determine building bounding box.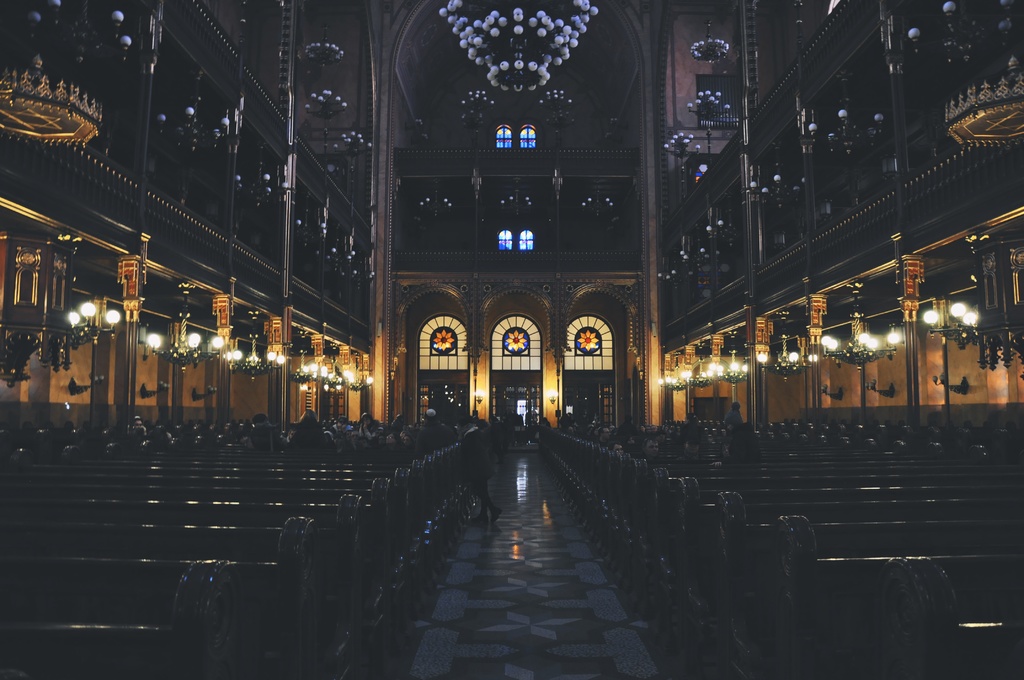
Determined: [x1=0, y1=0, x2=1023, y2=676].
